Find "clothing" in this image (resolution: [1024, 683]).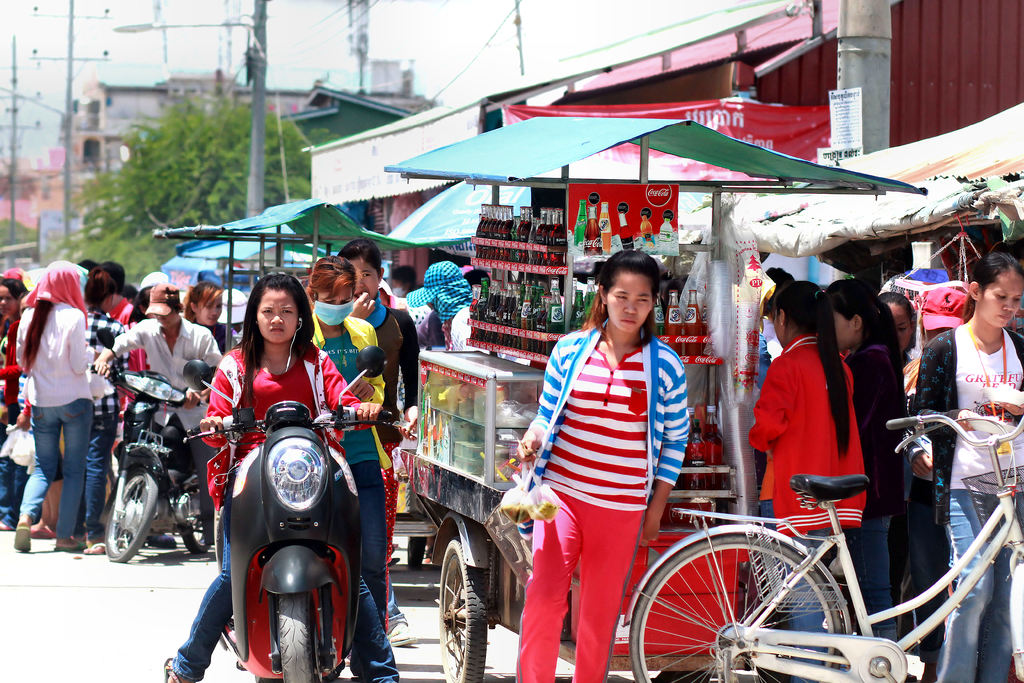
crop(173, 334, 396, 682).
